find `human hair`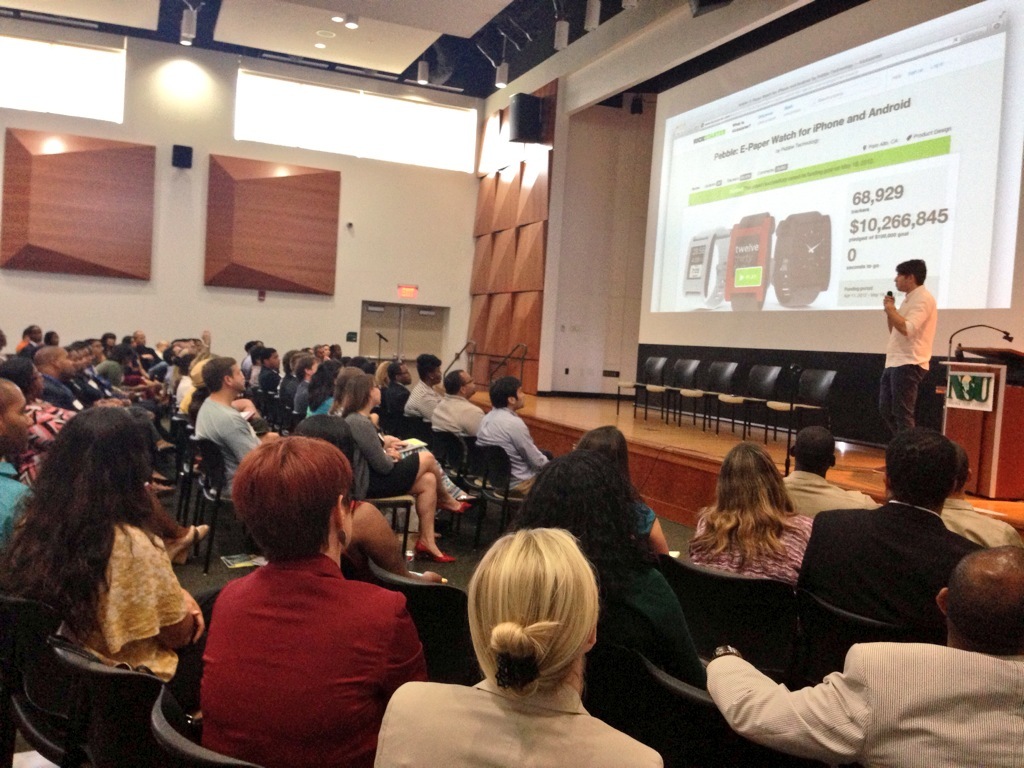
[319,342,327,354]
